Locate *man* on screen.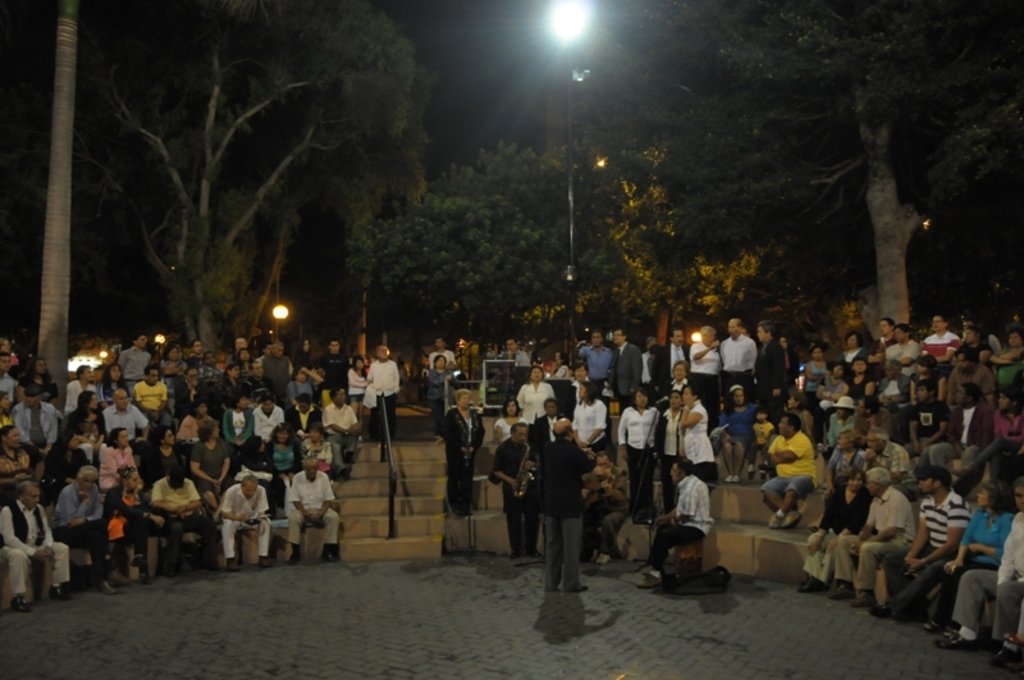
On screen at bbox=(150, 461, 218, 567).
